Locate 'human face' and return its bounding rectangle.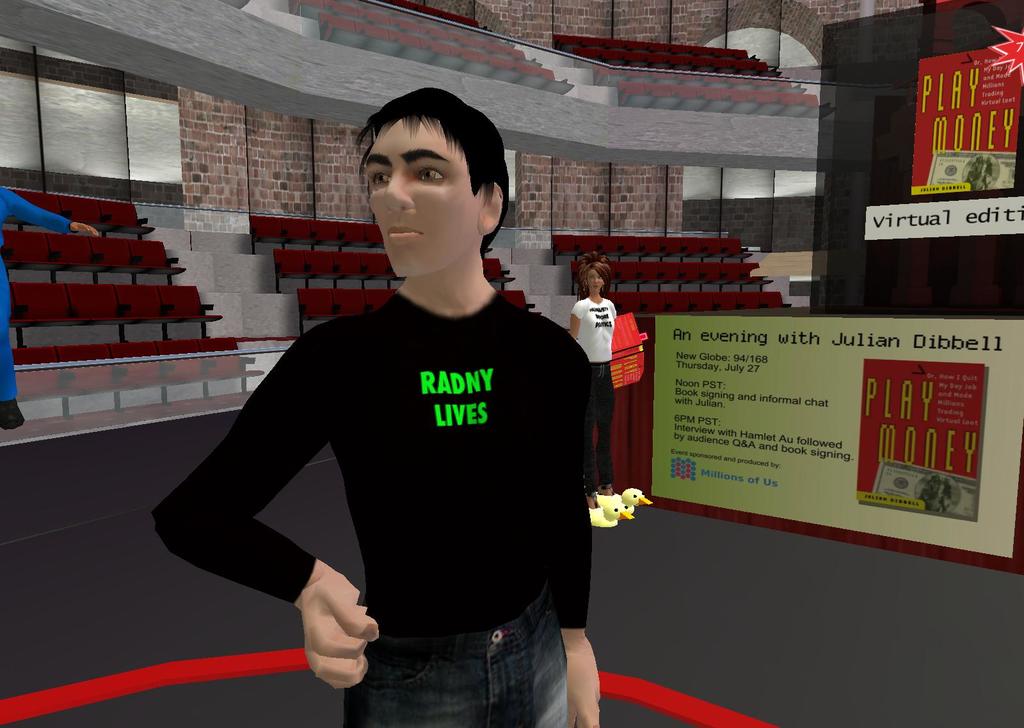
bbox=(587, 265, 602, 289).
